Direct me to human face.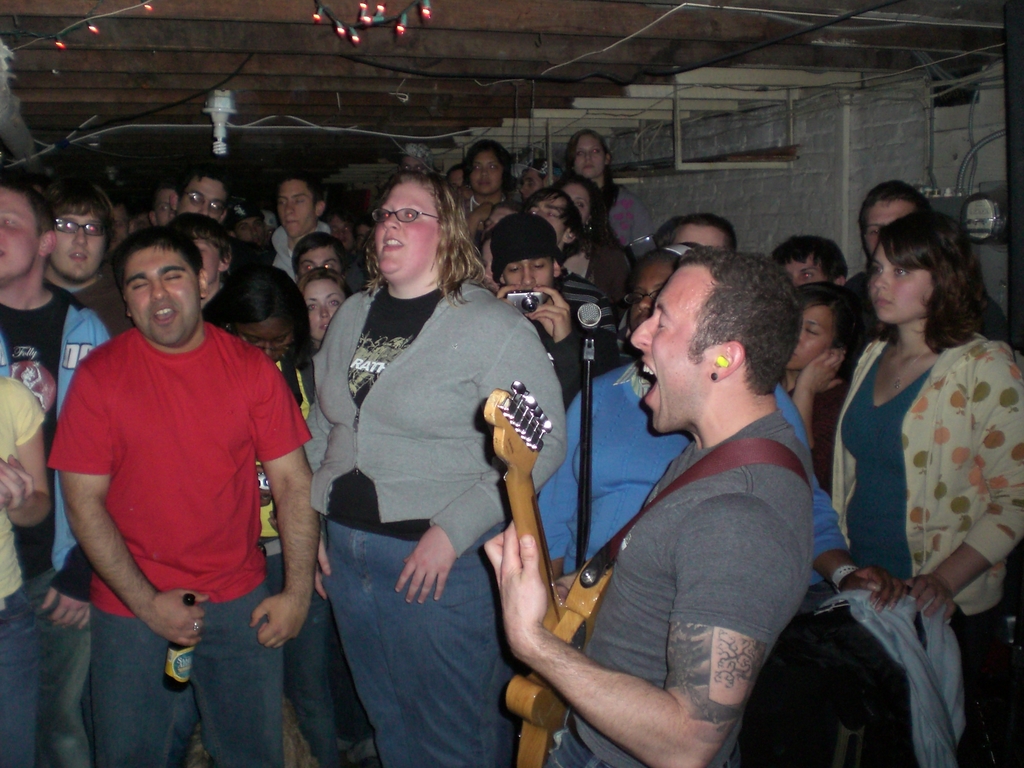
Direction: crop(177, 177, 227, 219).
